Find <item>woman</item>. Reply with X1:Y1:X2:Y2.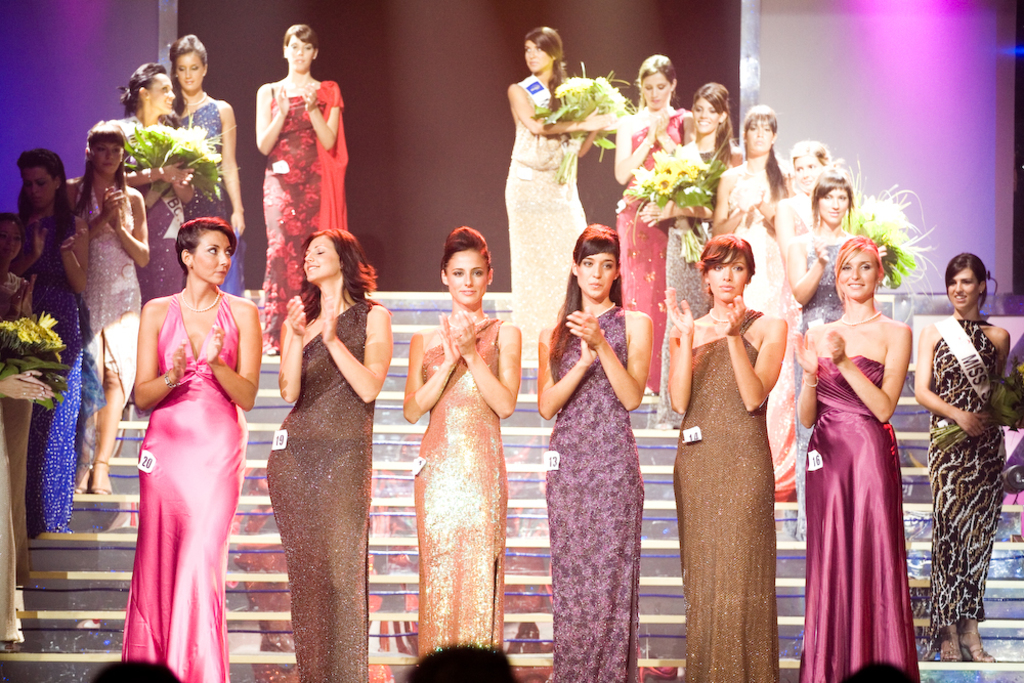
785:164:877:541.
